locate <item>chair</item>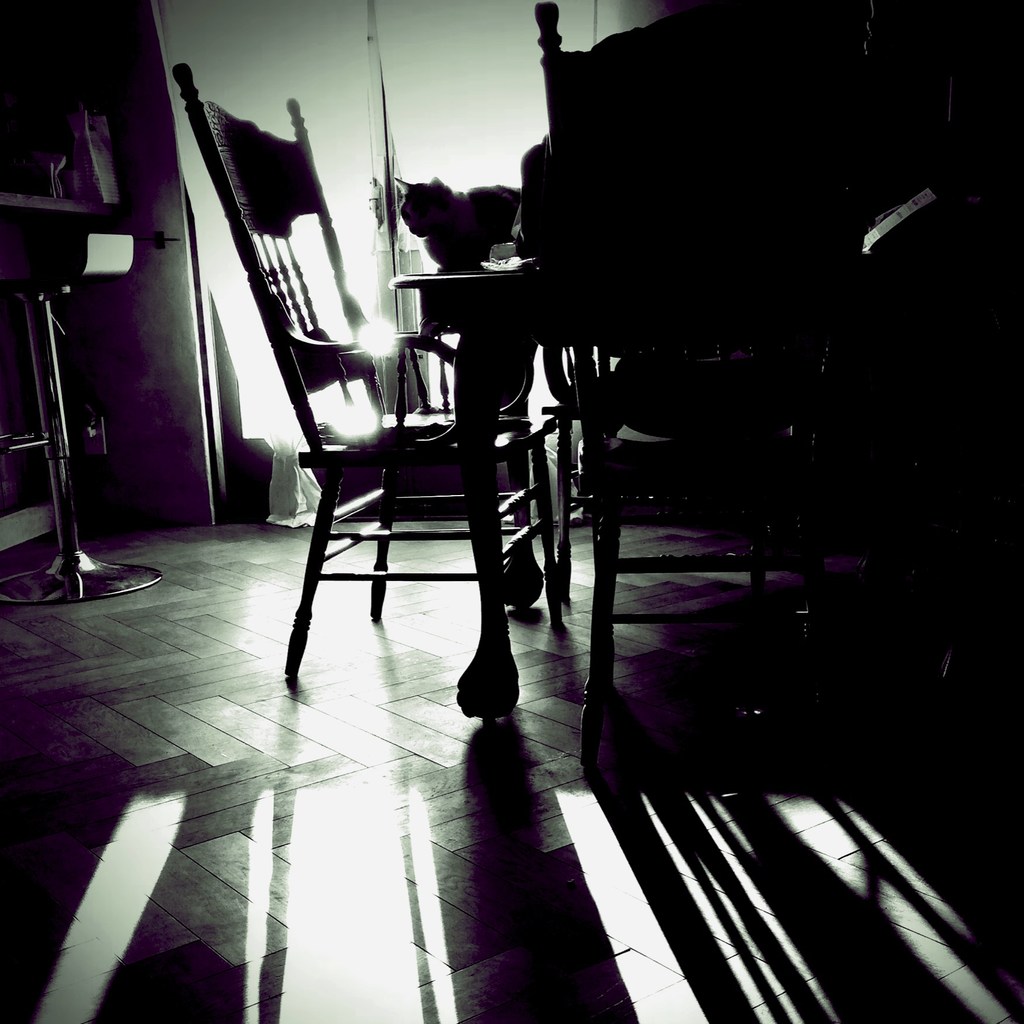
541:0:956:777
